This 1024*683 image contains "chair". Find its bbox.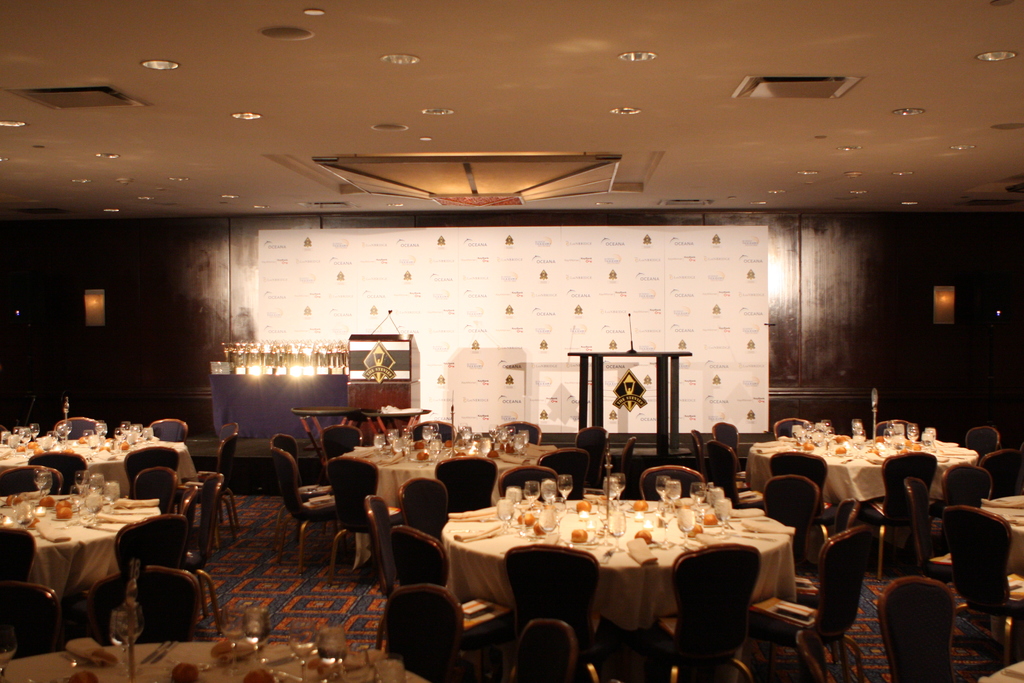
left=0, top=524, right=37, bottom=588.
